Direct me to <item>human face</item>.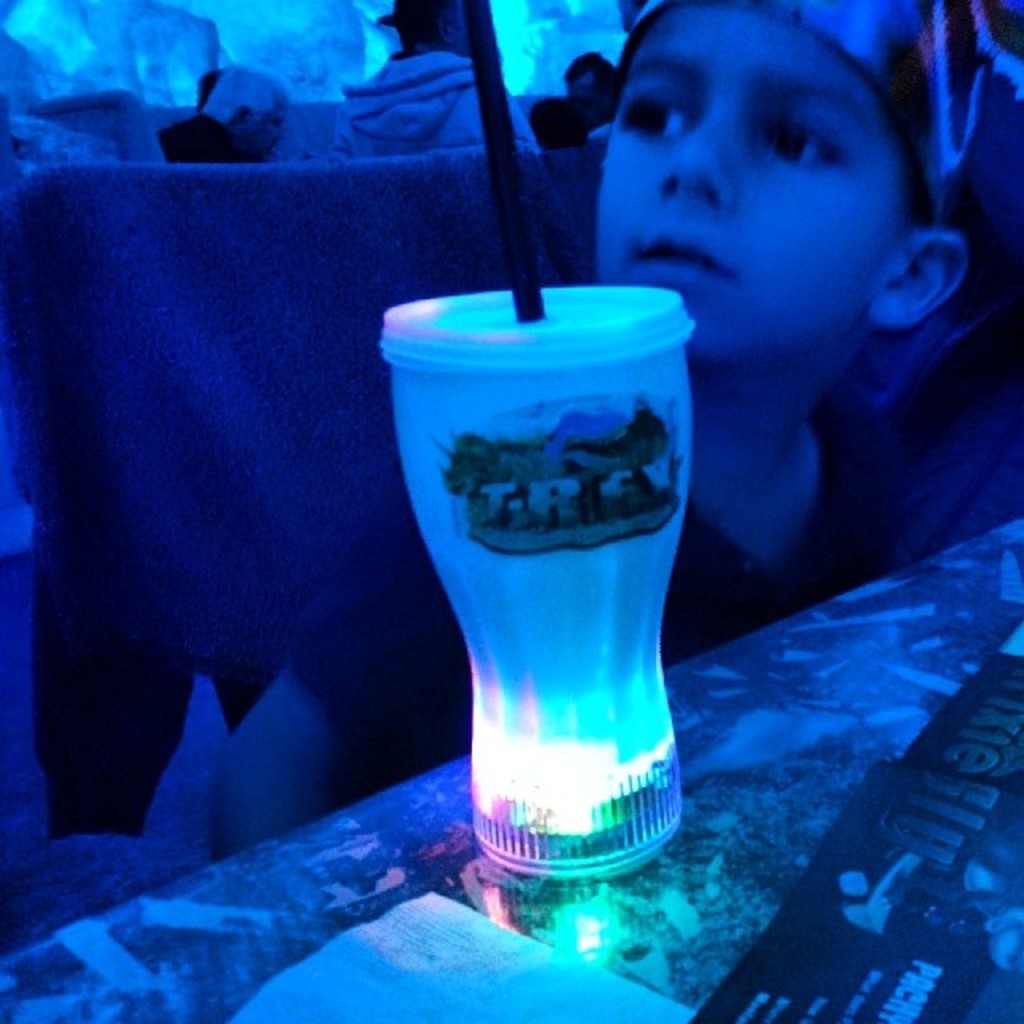
Direction: crop(248, 102, 285, 157).
